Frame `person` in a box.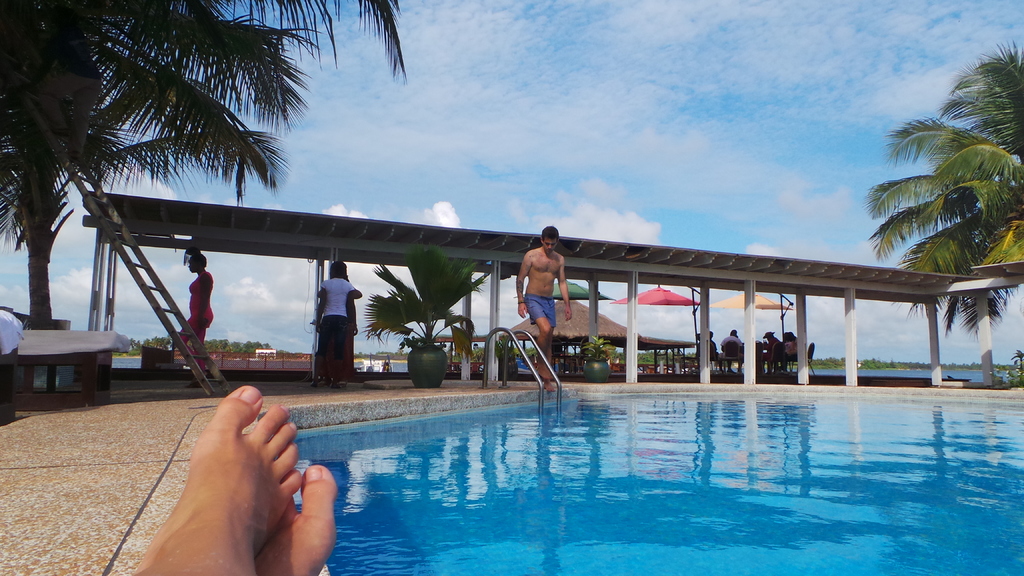
left=174, top=241, right=215, bottom=389.
